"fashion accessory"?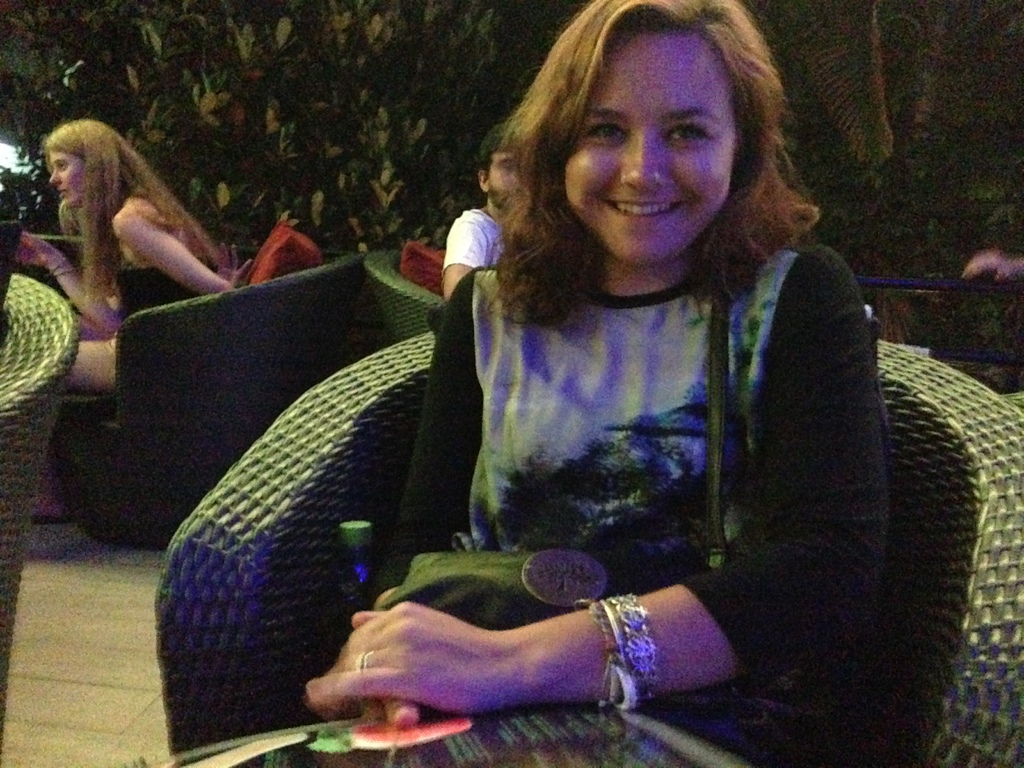
<box>355,649,371,671</box>
